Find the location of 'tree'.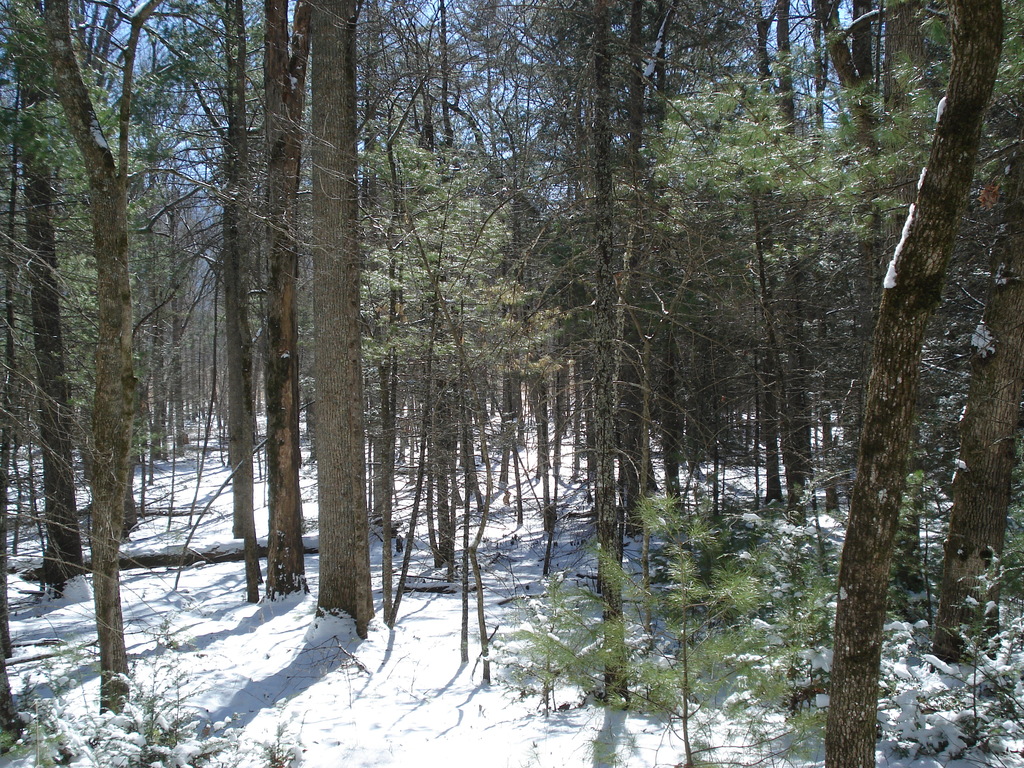
Location: [left=358, top=140, right=596, bottom=694].
